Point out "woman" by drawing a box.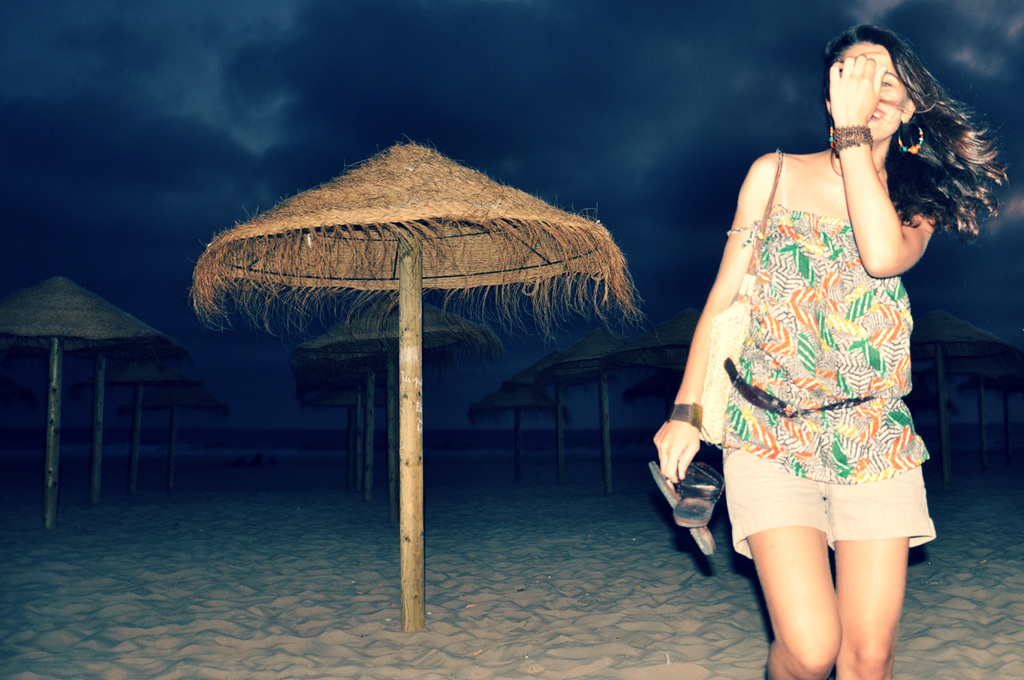
pyautogui.locateOnScreen(657, 20, 954, 665).
